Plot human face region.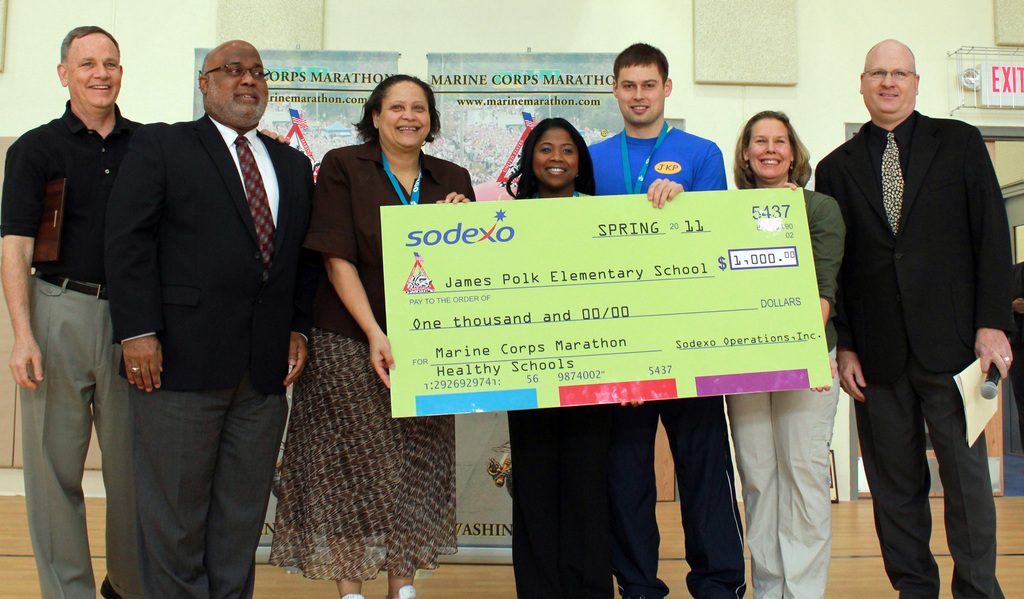
Plotted at (748,117,793,181).
